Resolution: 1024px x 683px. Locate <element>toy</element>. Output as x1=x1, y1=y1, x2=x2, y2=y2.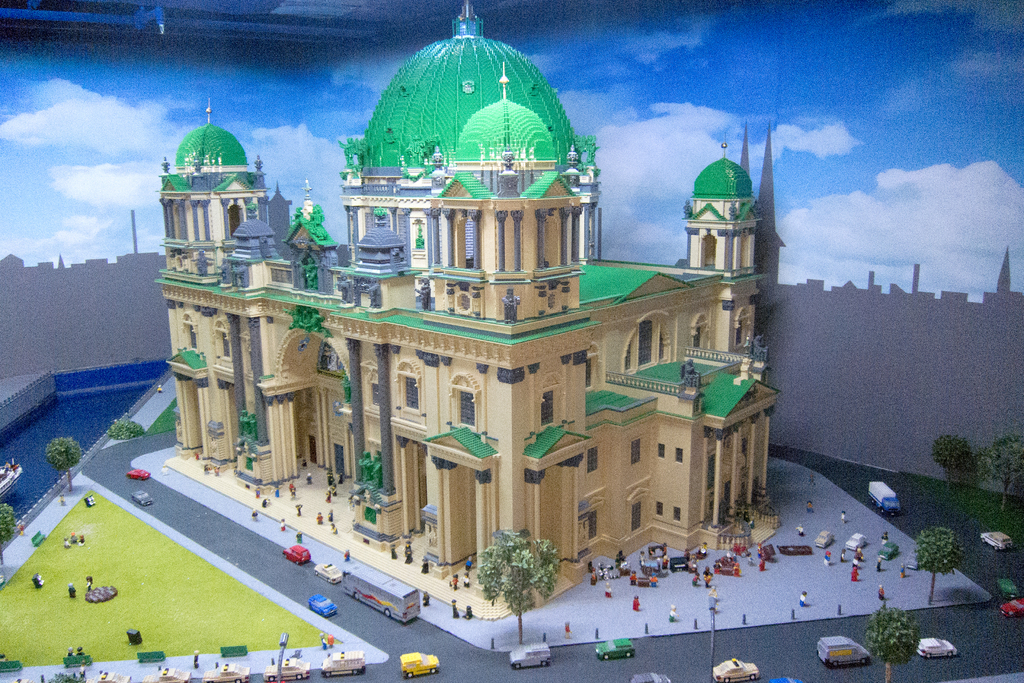
x1=813, y1=529, x2=838, y2=552.
